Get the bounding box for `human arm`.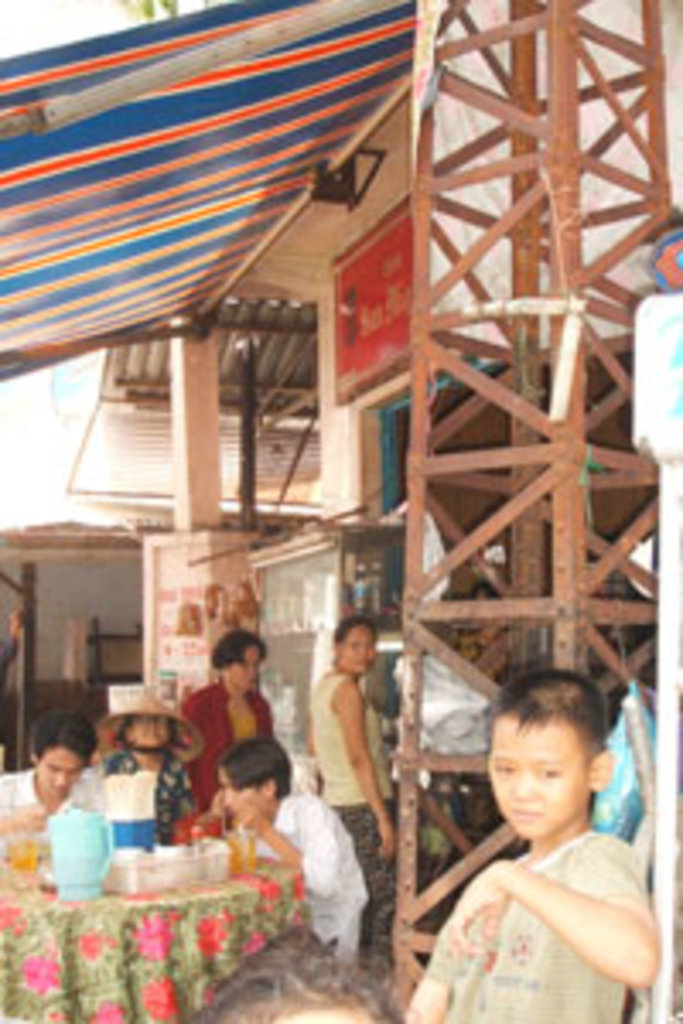
locate(331, 679, 400, 857).
